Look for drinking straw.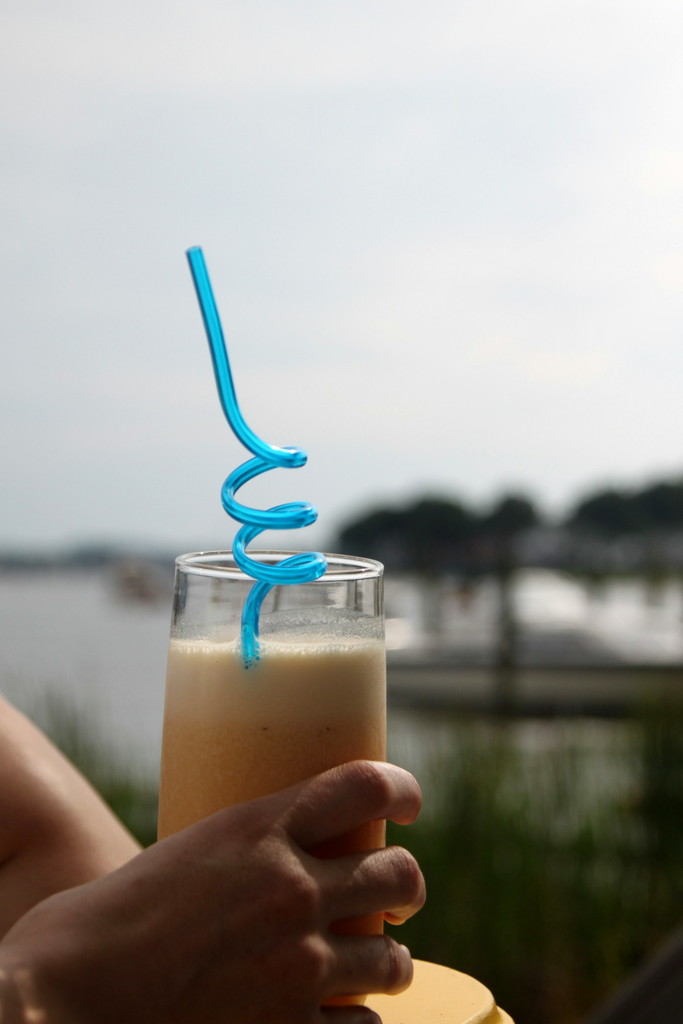
Found: crop(177, 241, 329, 666).
